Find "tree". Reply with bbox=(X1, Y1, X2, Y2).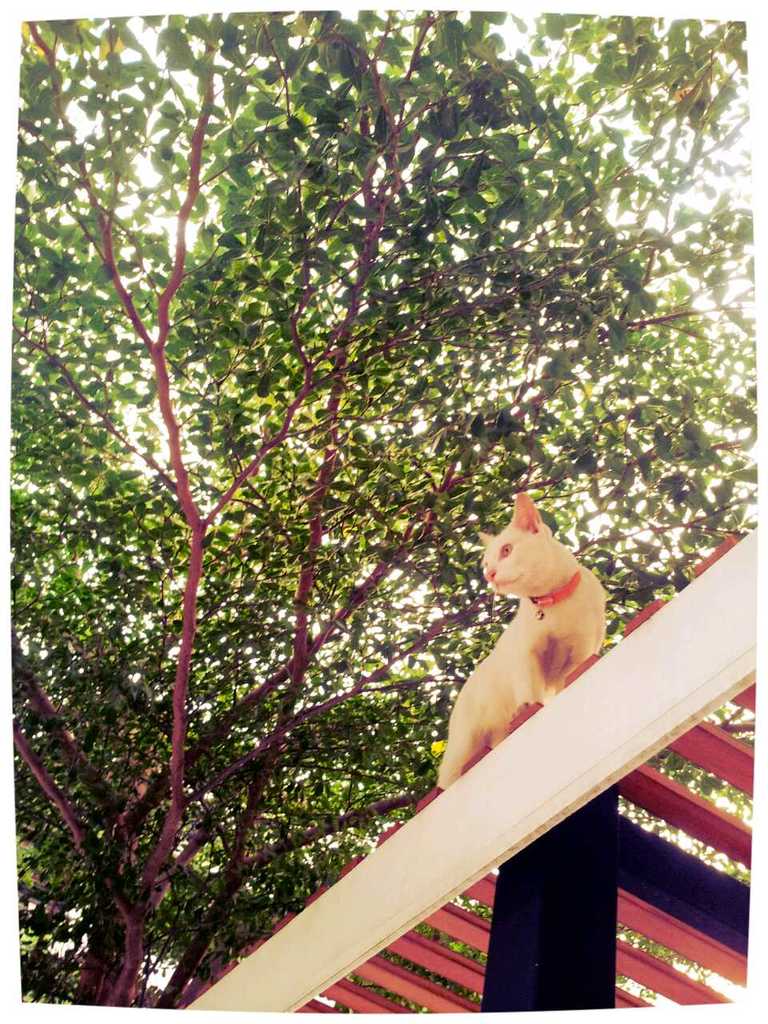
bbox=(0, 20, 767, 933).
